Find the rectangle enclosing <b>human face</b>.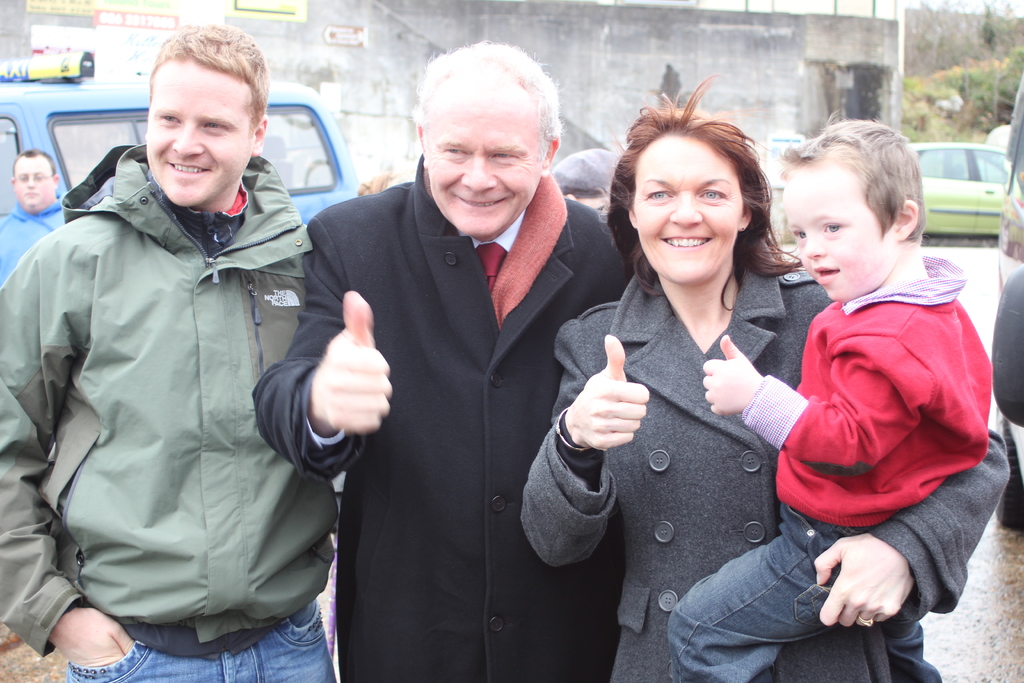
[left=633, top=157, right=732, bottom=288].
